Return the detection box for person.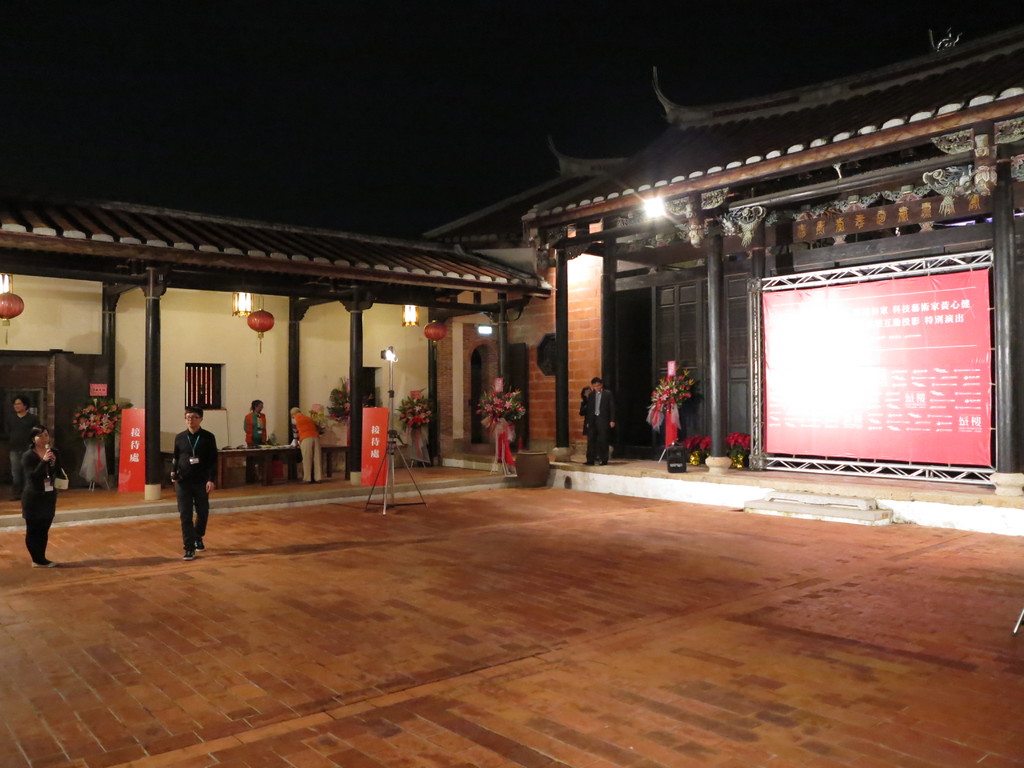
locate(173, 406, 214, 561).
